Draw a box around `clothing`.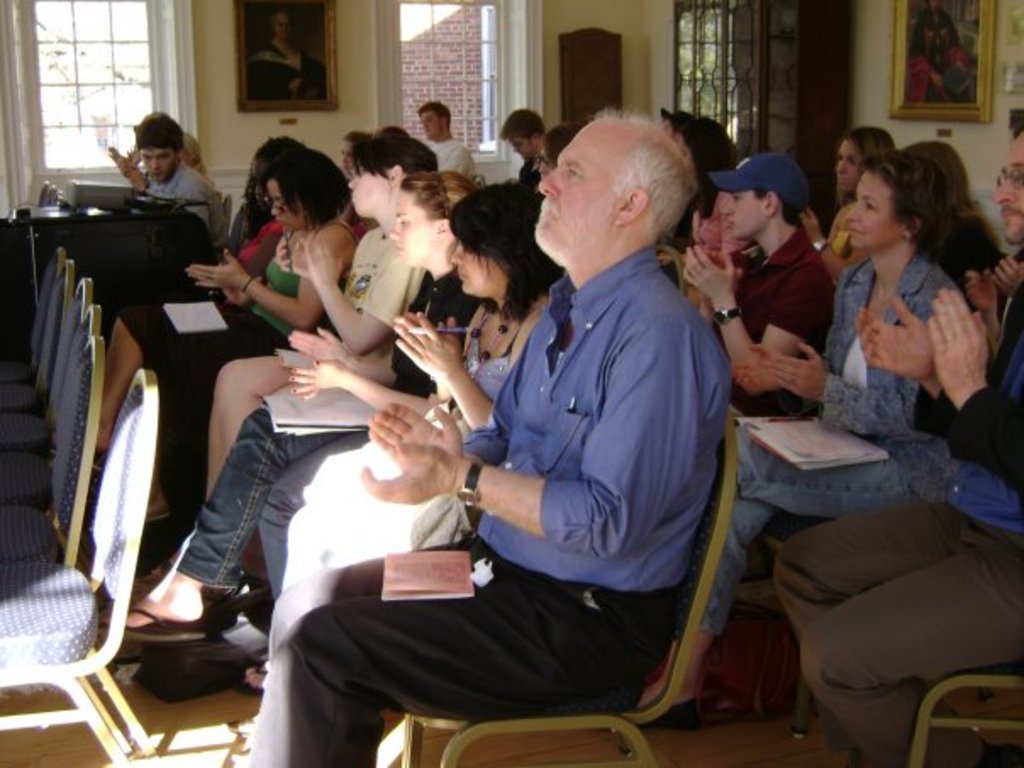
936/461/1022/537.
